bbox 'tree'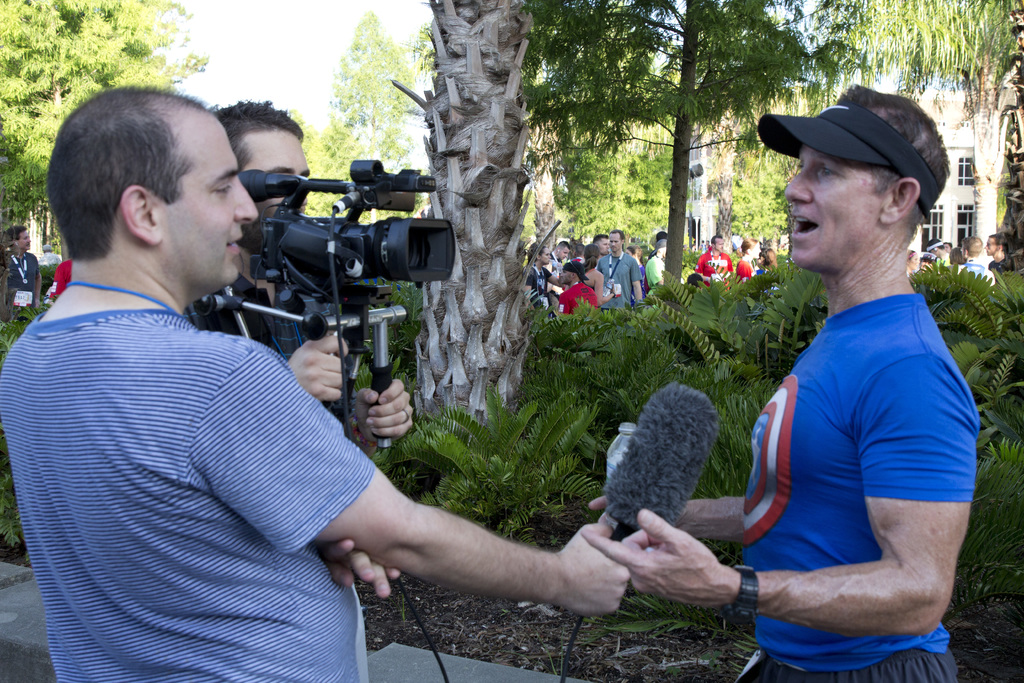
[left=829, top=0, right=1023, bottom=284]
